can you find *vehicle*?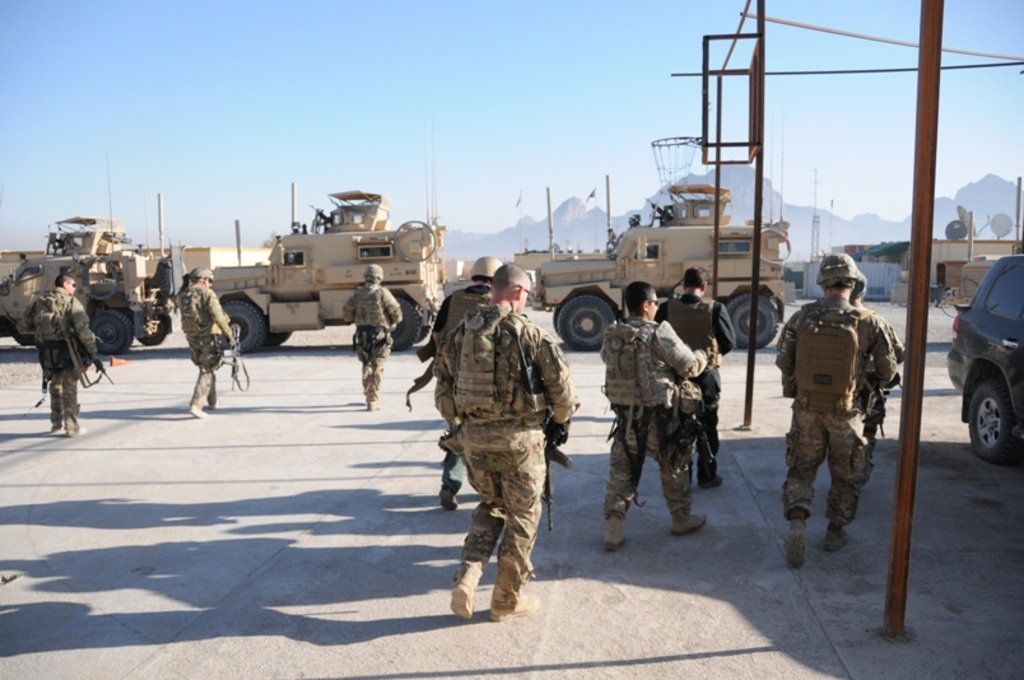
Yes, bounding box: <box>932,243,1023,446</box>.
